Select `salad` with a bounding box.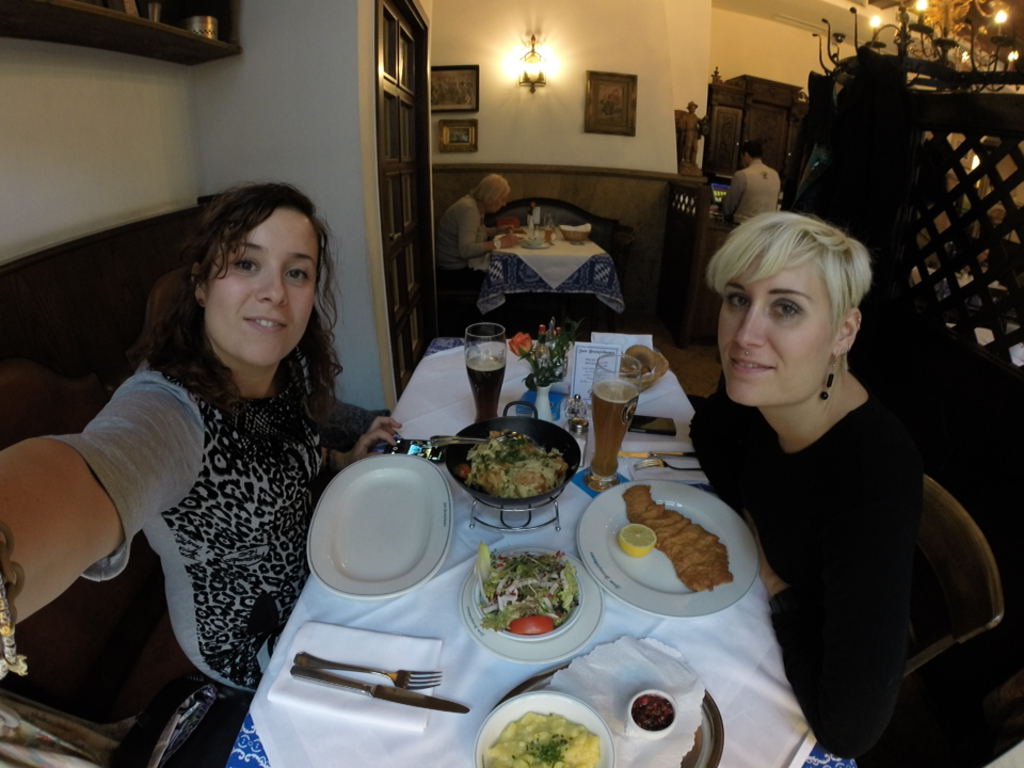
476 540 577 628.
